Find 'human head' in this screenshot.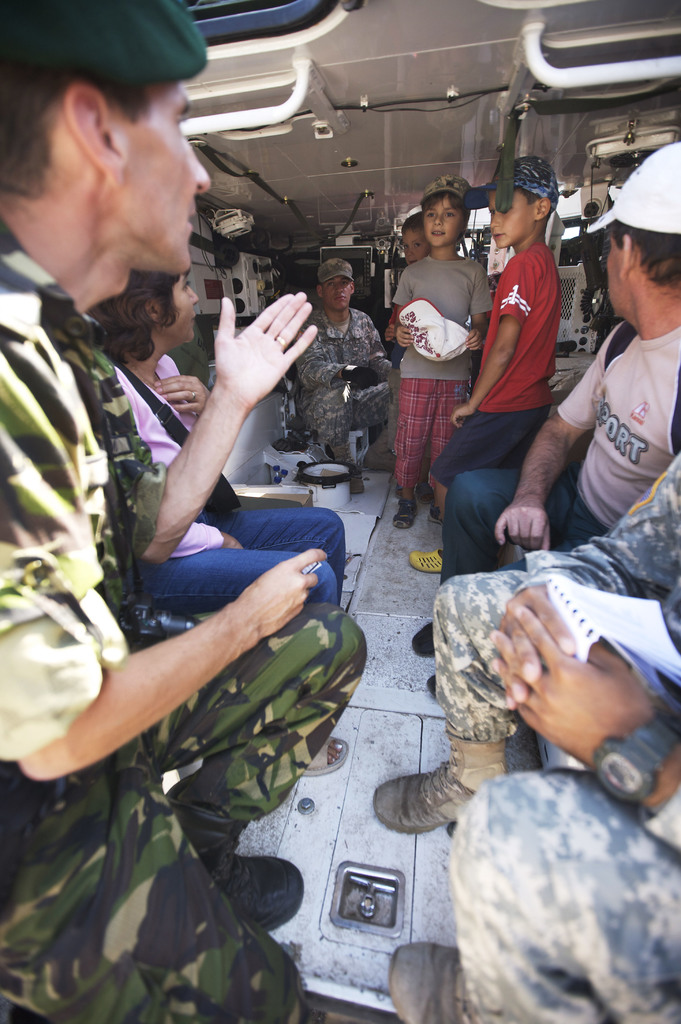
The bounding box for 'human head' is pyautogui.locateOnScreen(578, 202, 601, 221).
